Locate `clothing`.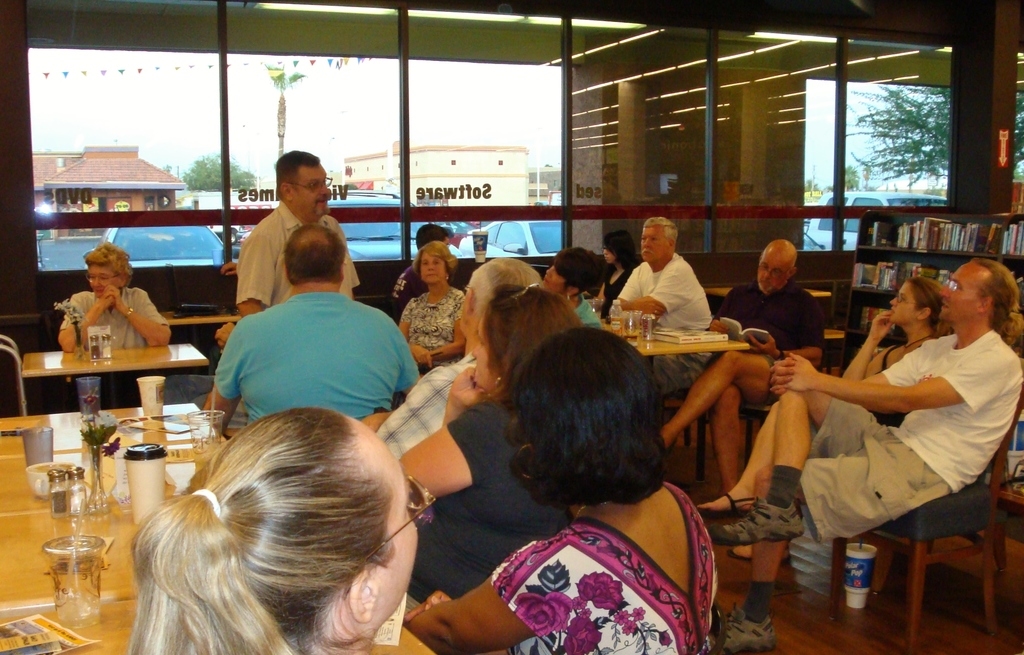
Bounding box: {"left": 799, "top": 330, "right": 1022, "bottom": 549}.
